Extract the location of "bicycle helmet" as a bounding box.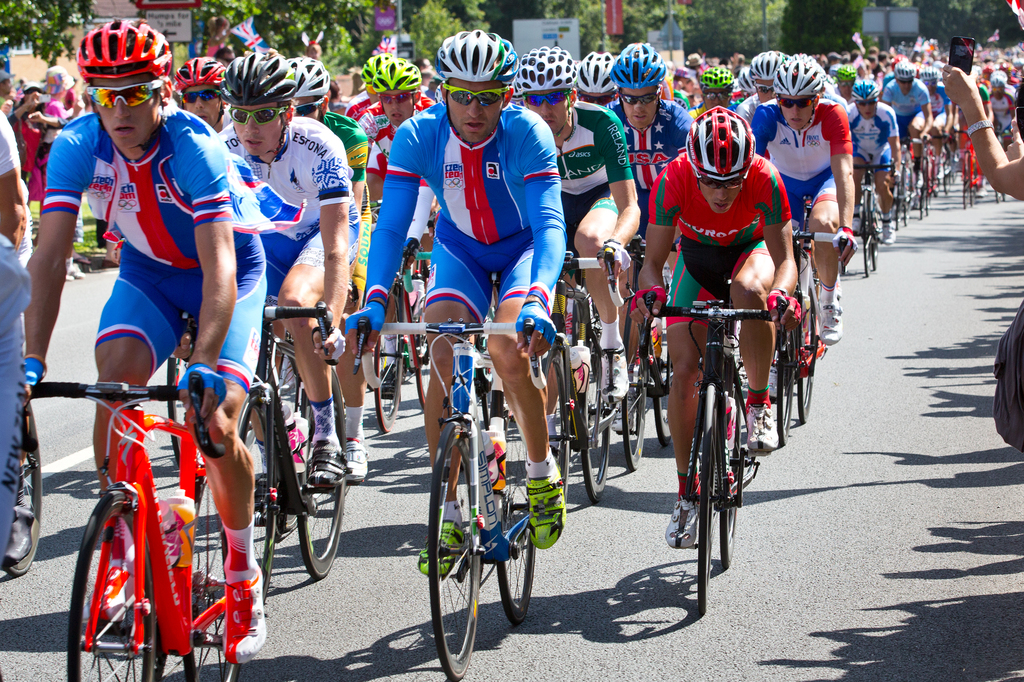
BBox(771, 54, 828, 96).
